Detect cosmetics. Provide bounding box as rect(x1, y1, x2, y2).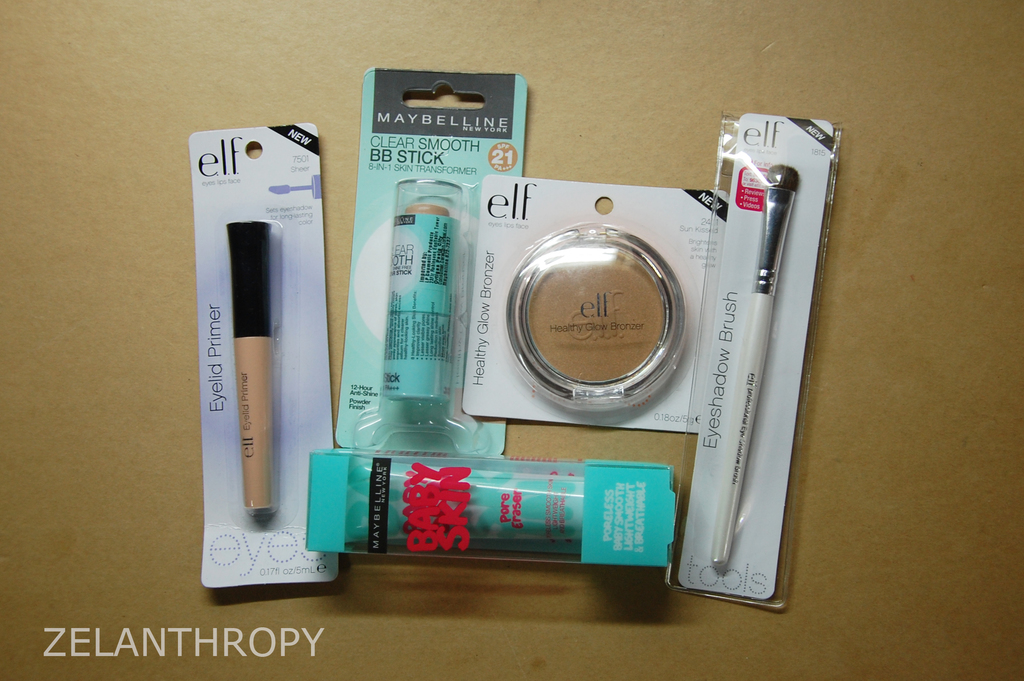
rect(181, 144, 328, 582).
